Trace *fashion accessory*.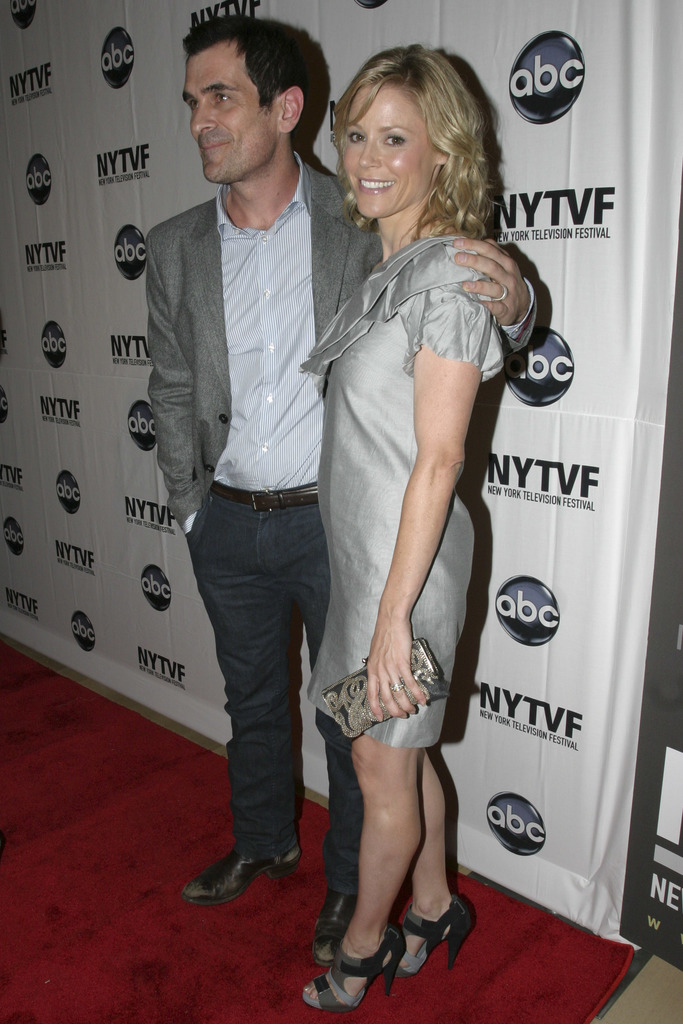
Traced to <bbox>311, 633, 458, 746</bbox>.
